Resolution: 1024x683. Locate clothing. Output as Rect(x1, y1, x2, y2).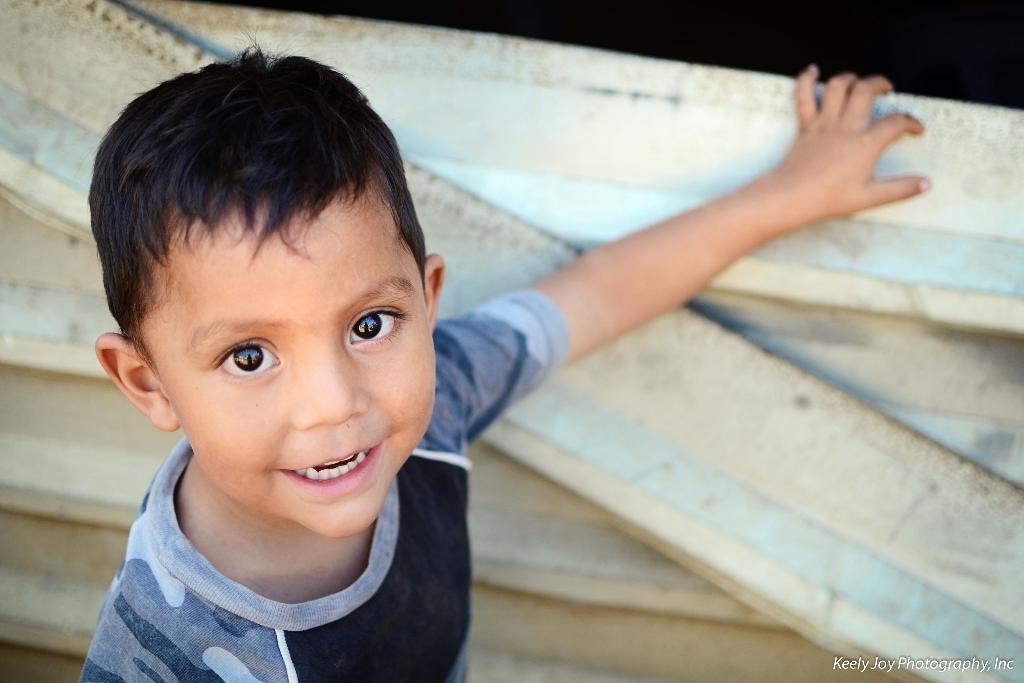
Rect(44, 423, 488, 682).
